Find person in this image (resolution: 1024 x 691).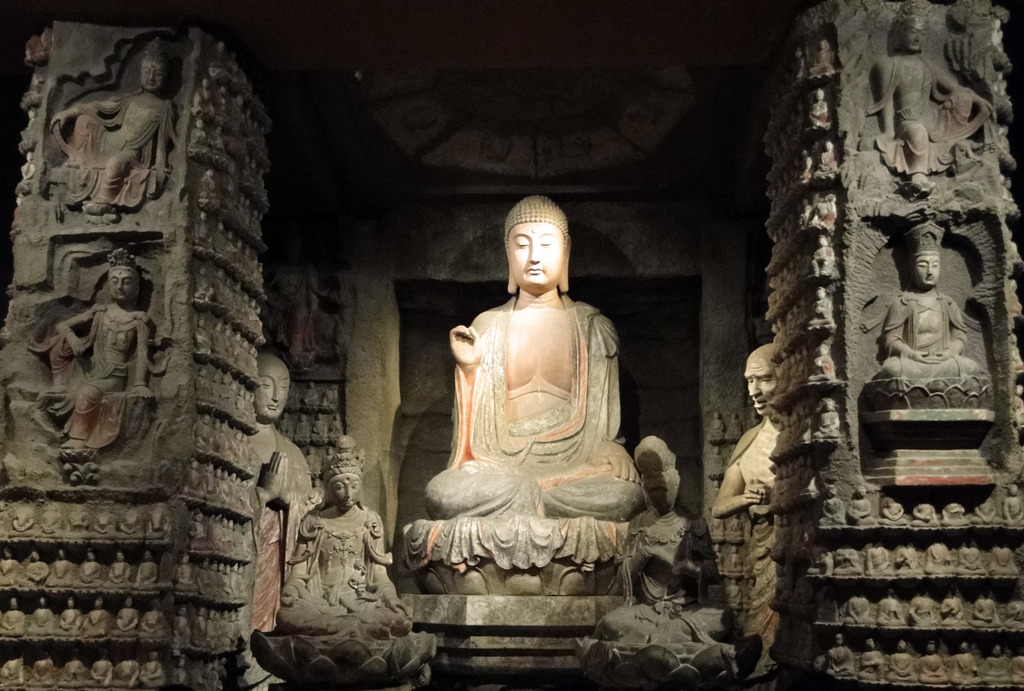
rect(865, 0, 981, 195).
